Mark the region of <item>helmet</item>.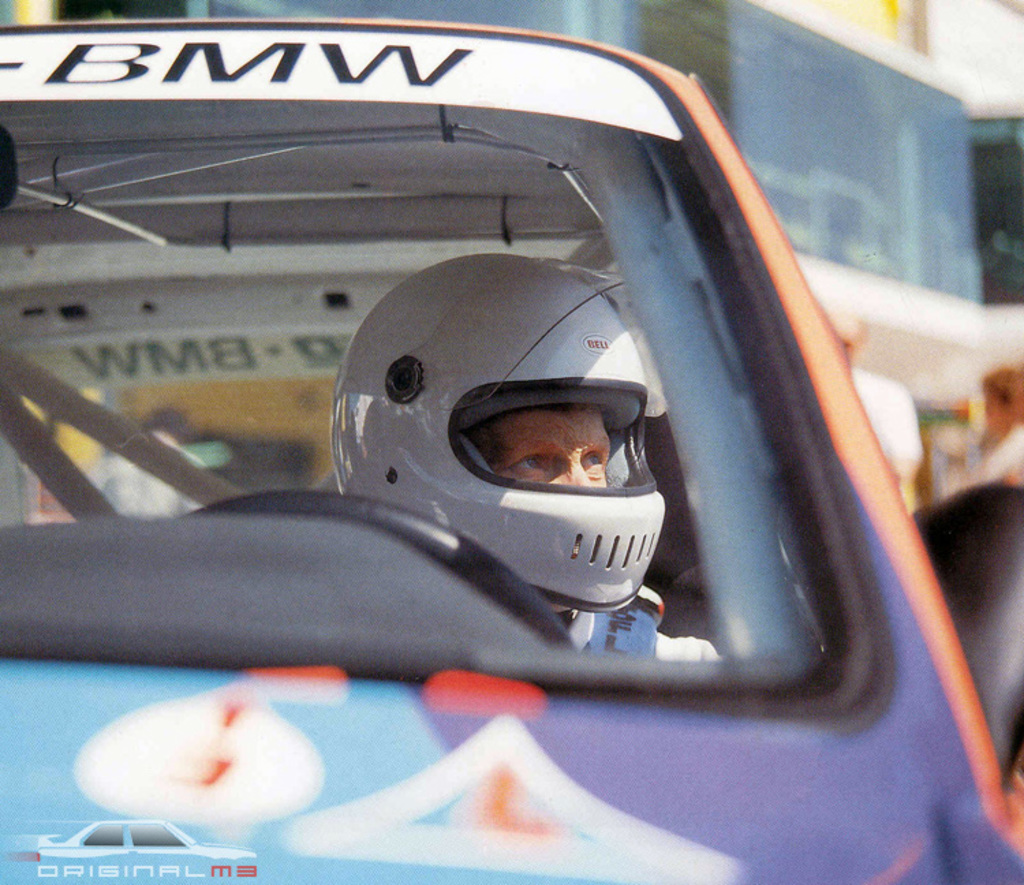
Region: left=329, top=212, right=736, bottom=620.
